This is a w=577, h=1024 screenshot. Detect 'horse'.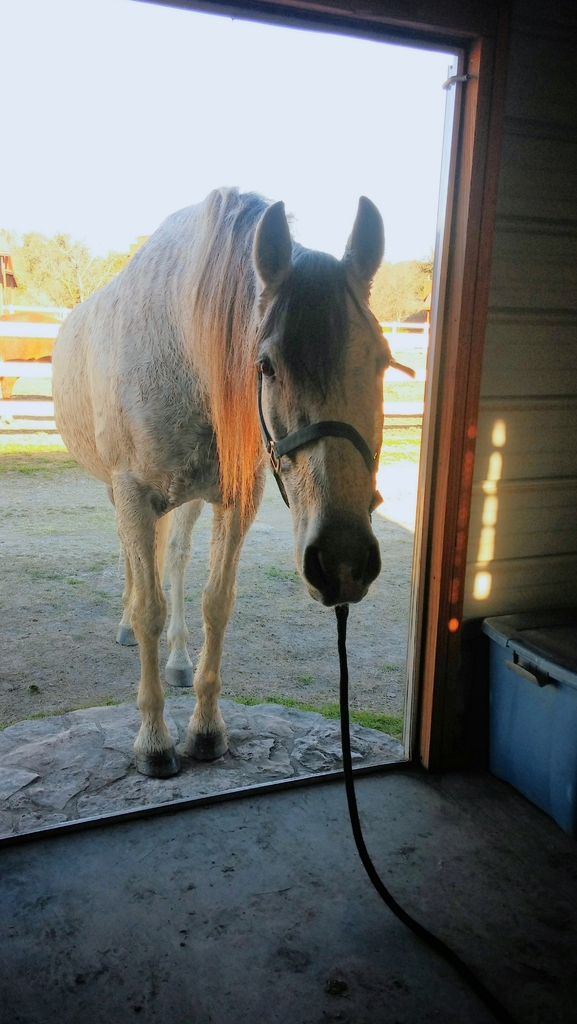
<region>49, 187, 396, 776</region>.
